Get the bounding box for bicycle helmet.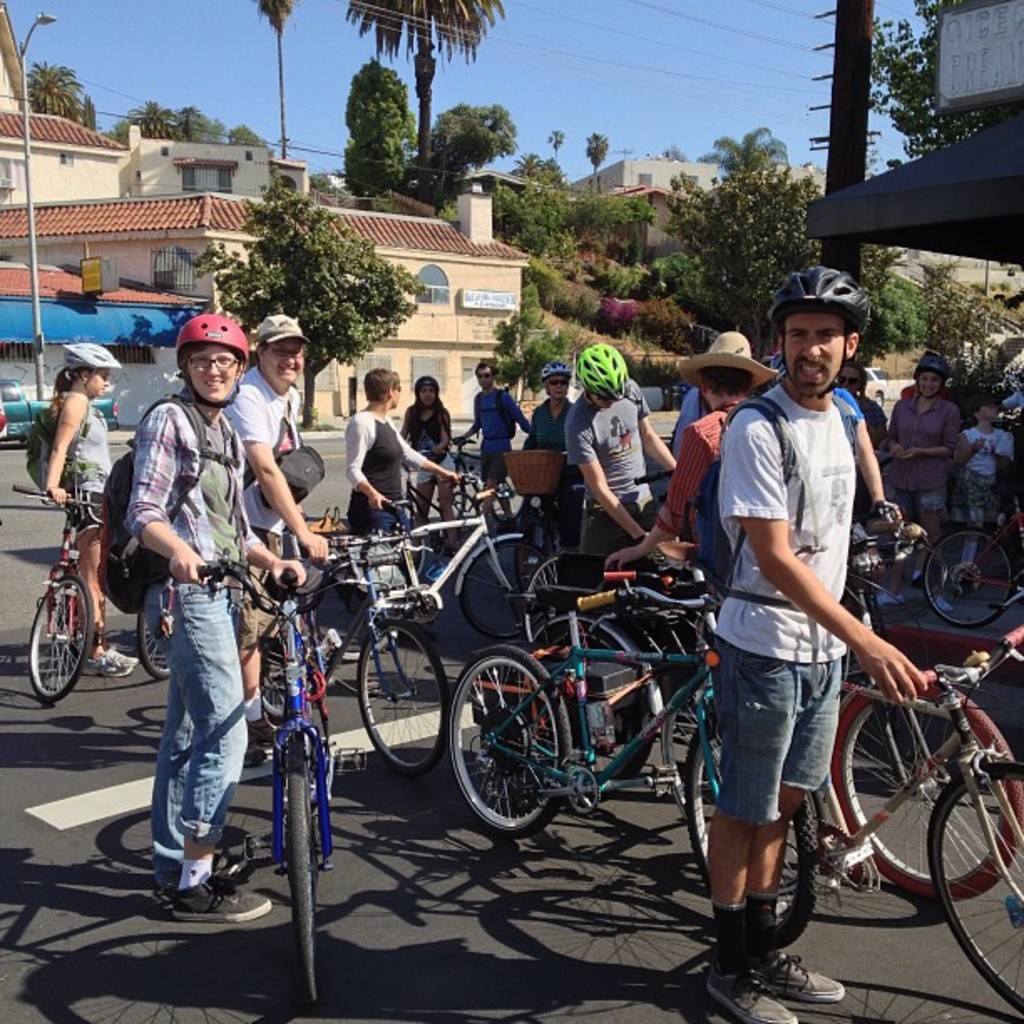
174 310 244 358.
